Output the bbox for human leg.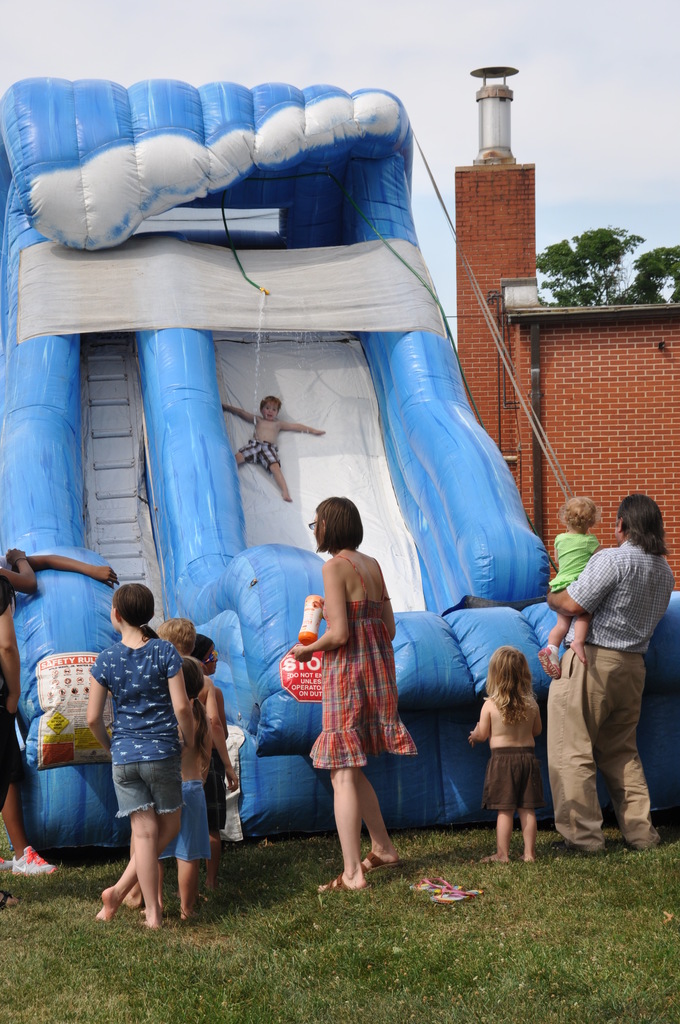
bbox(315, 679, 371, 898).
